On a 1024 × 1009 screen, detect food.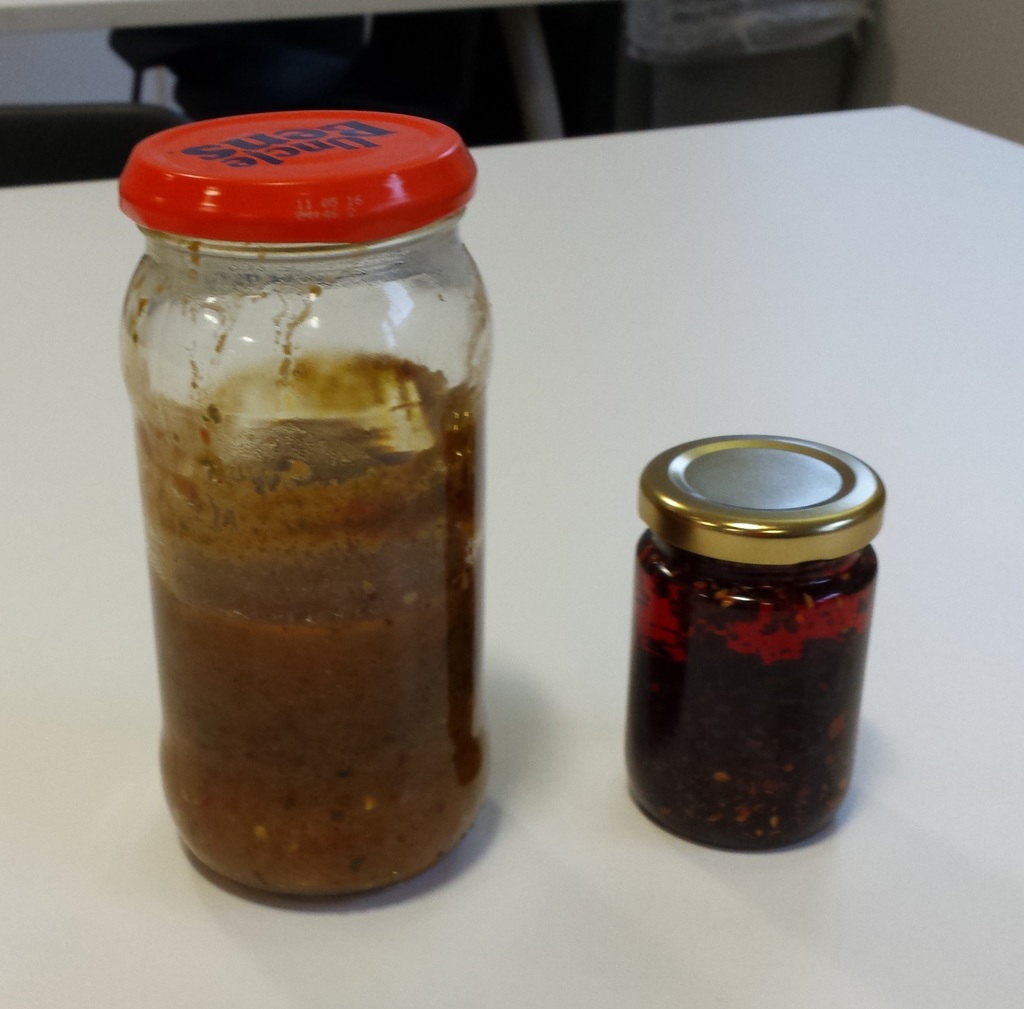
148,418,491,892.
